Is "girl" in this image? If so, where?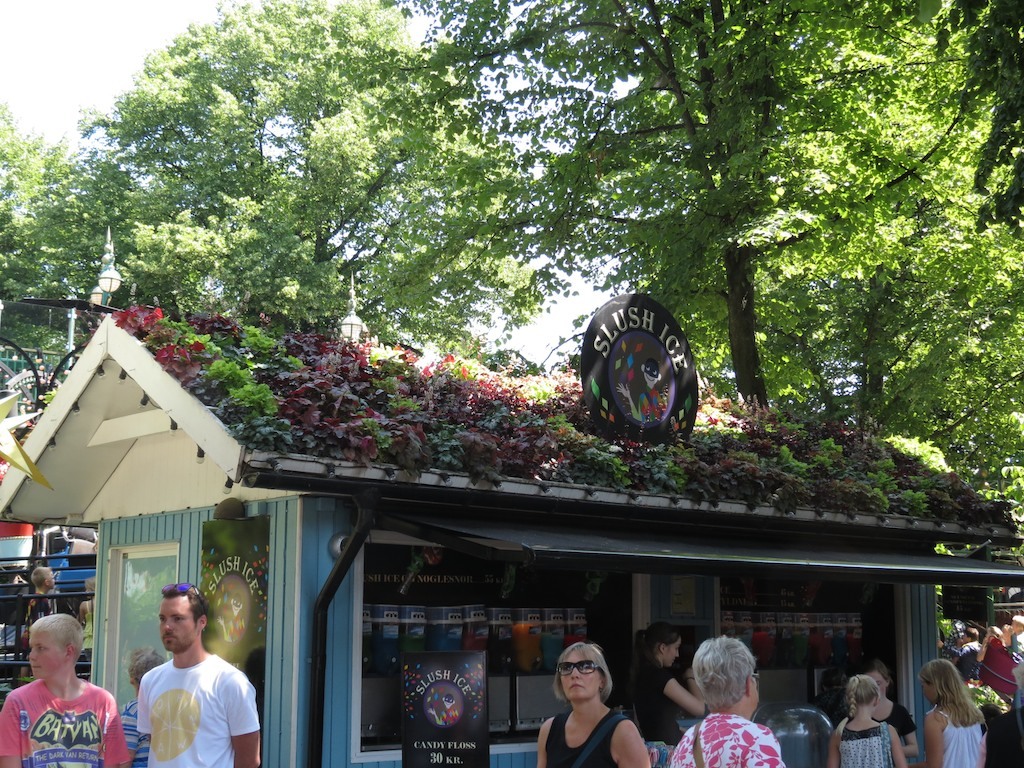
Yes, at 859,664,915,767.
